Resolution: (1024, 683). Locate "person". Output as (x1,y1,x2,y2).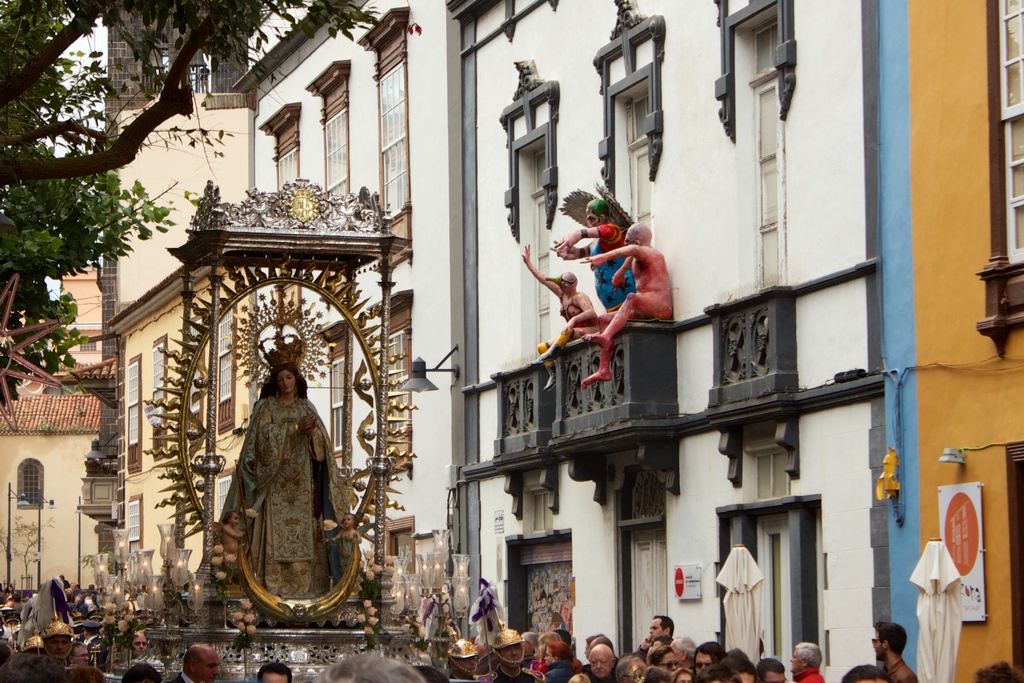
(566,183,684,387).
